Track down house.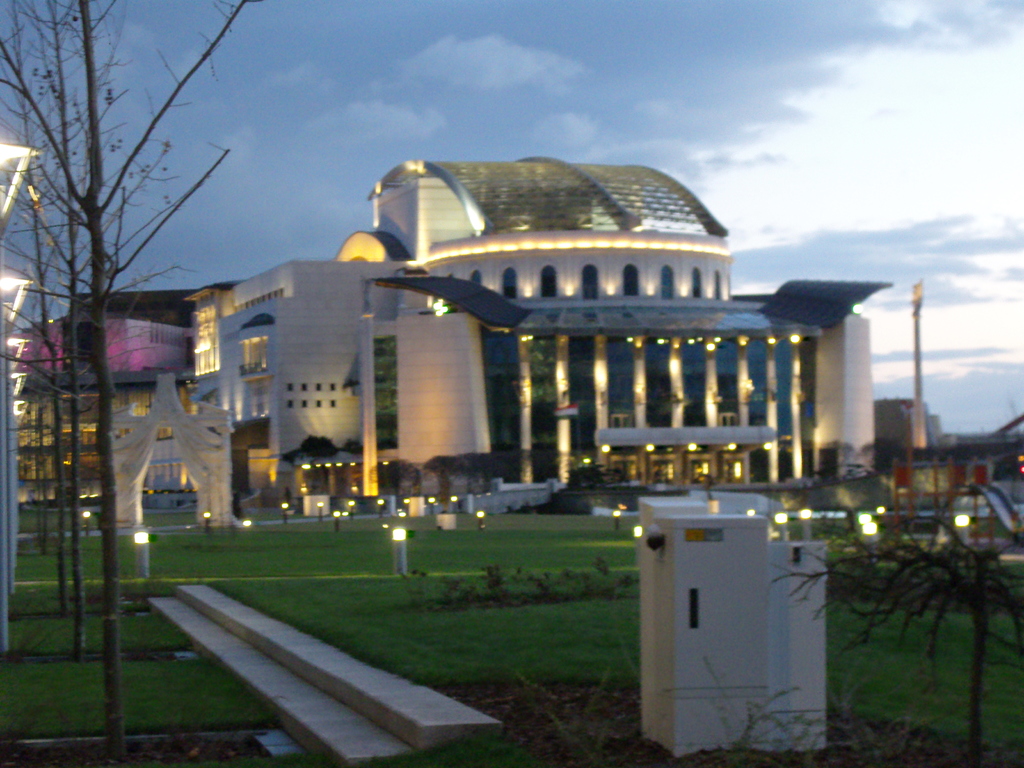
Tracked to x1=875 y1=395 x2=944 y2=457.
